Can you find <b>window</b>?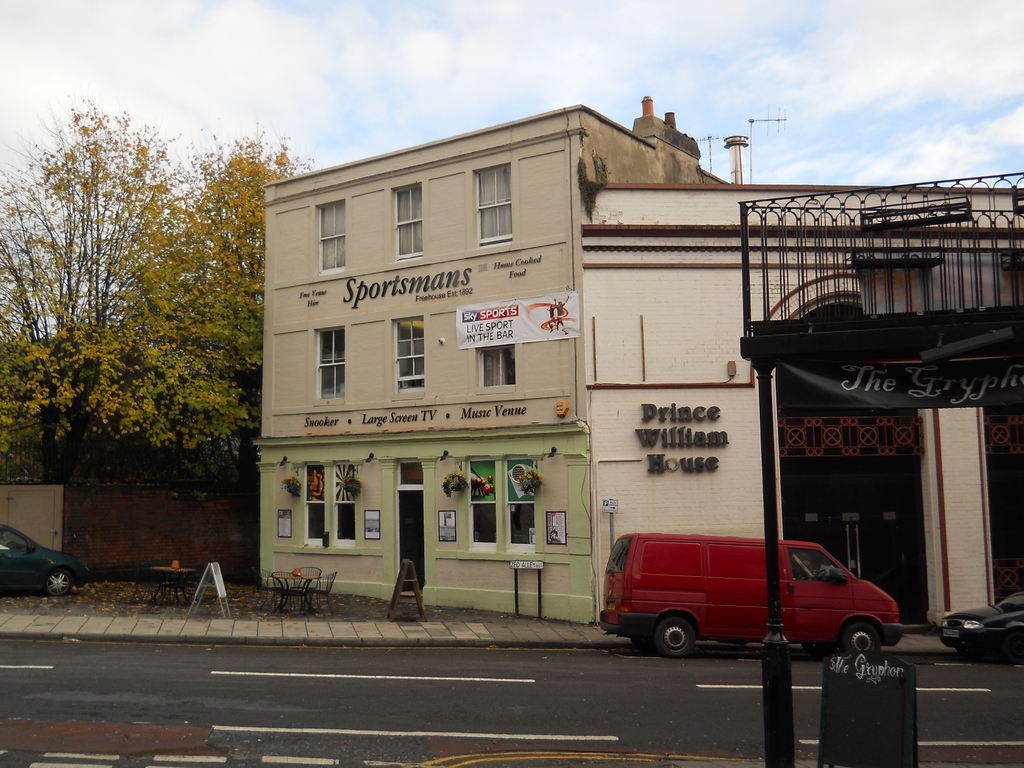
Yes, bounding box: [x1=300, y1=463, x2=327, y2=548].
